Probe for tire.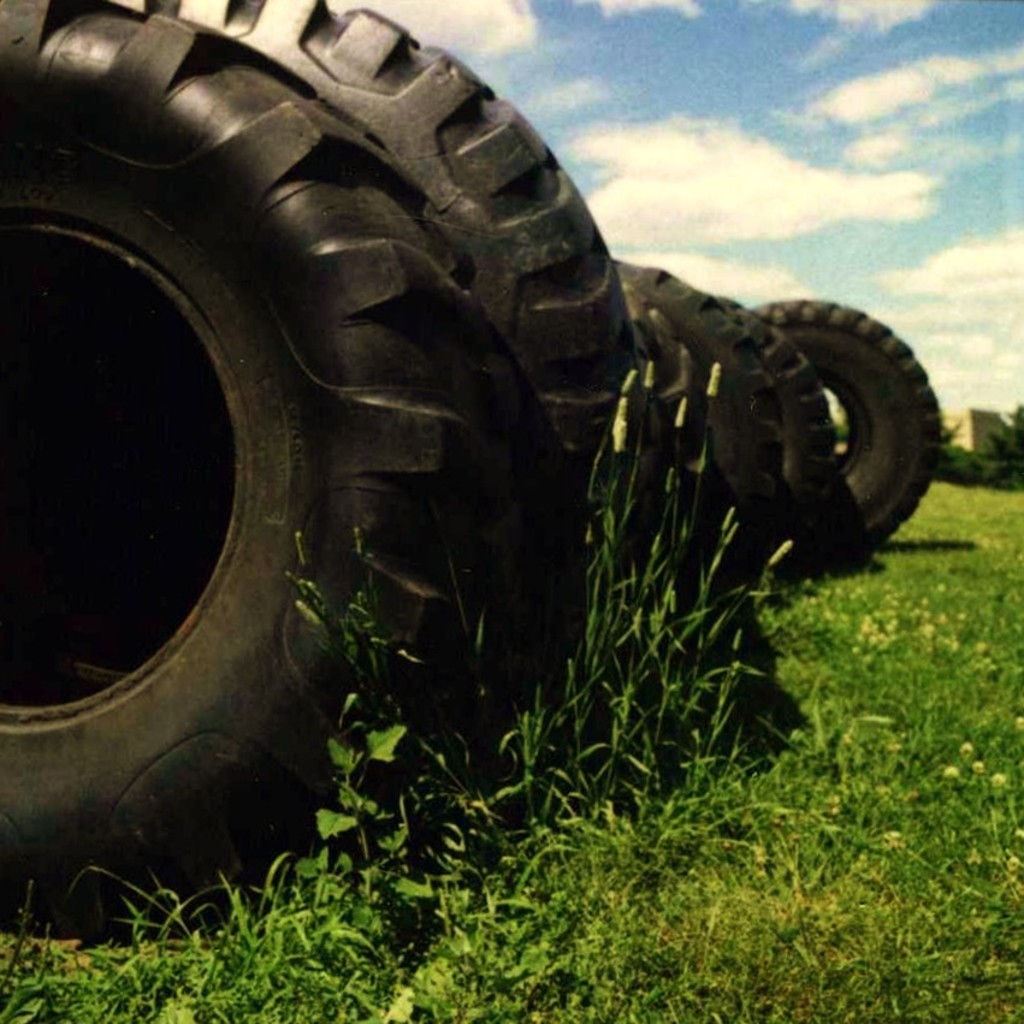
Probe result: (x1=617, y1=256, x2=722, y2=623).
